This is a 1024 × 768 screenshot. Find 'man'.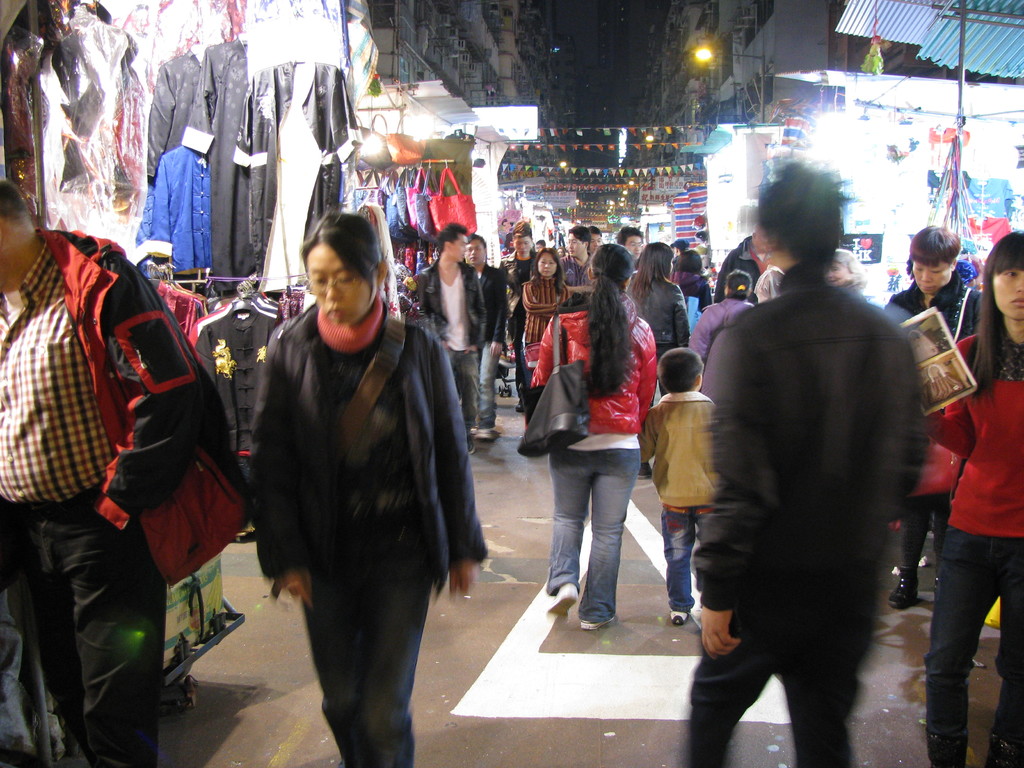
Bounding box: {"left": 0, "top": 176, "right": 207, "bottom": 767}.
